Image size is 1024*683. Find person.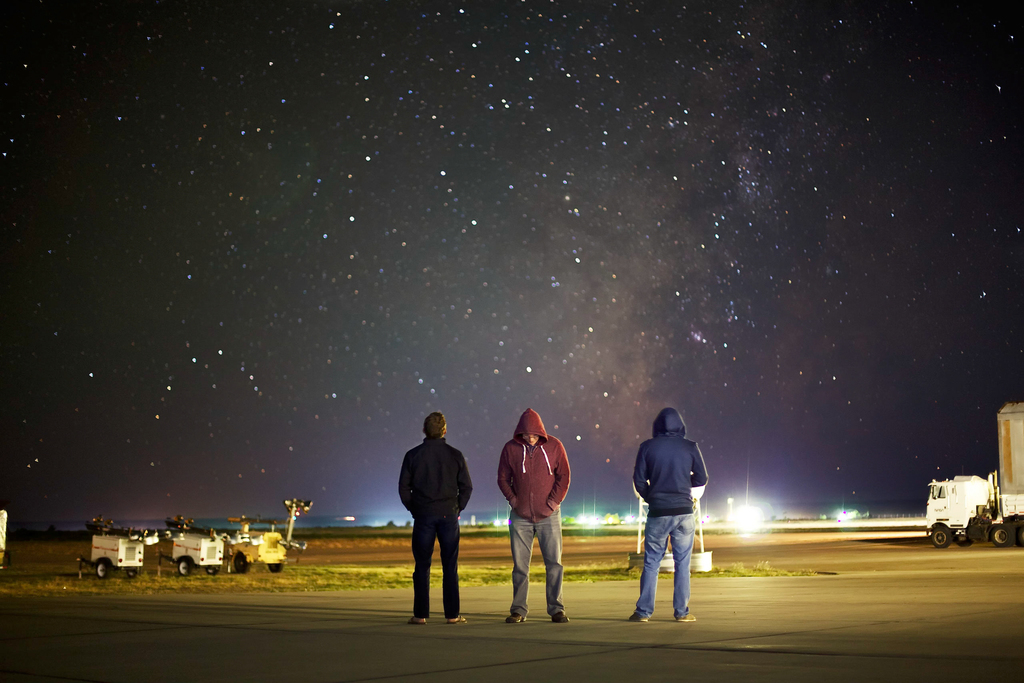
492:407:570:624.
